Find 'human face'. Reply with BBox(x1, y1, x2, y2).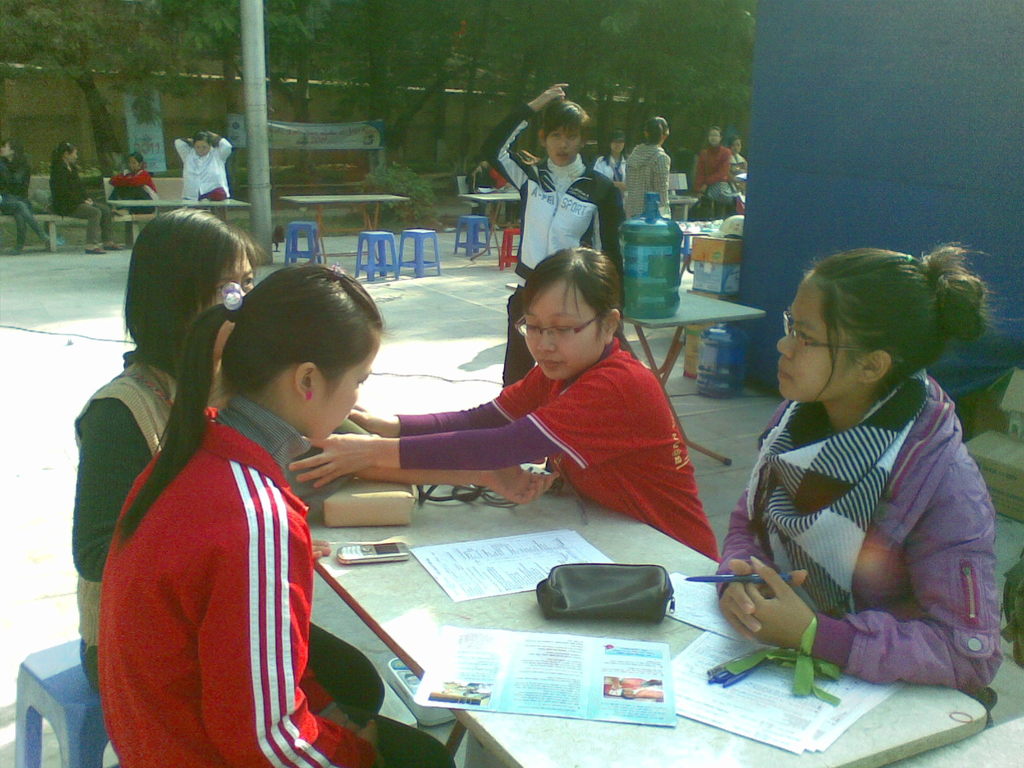
BBox(732, 140, 742, 152).
